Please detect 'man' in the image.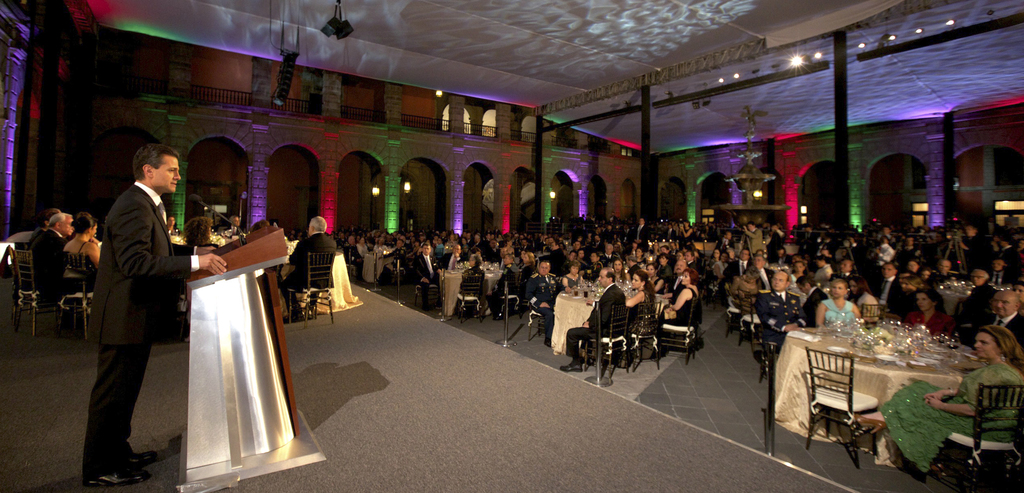
717 249 754 285.
